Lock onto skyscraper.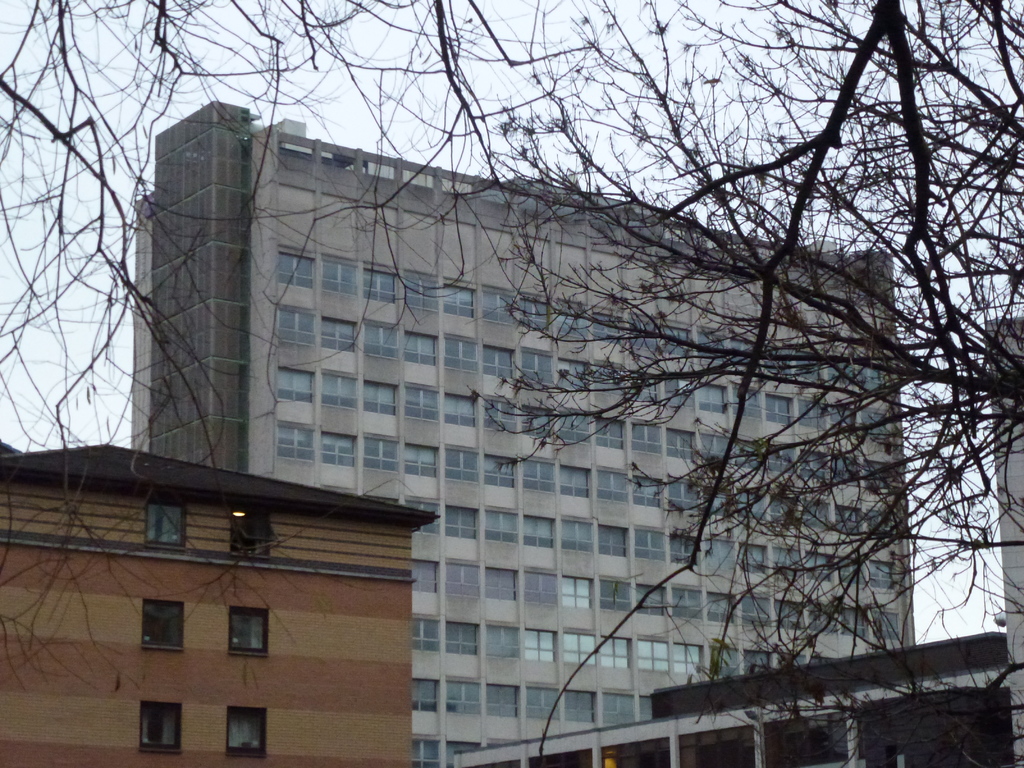
Locked: bbox=(125, 95, 919, 767).
